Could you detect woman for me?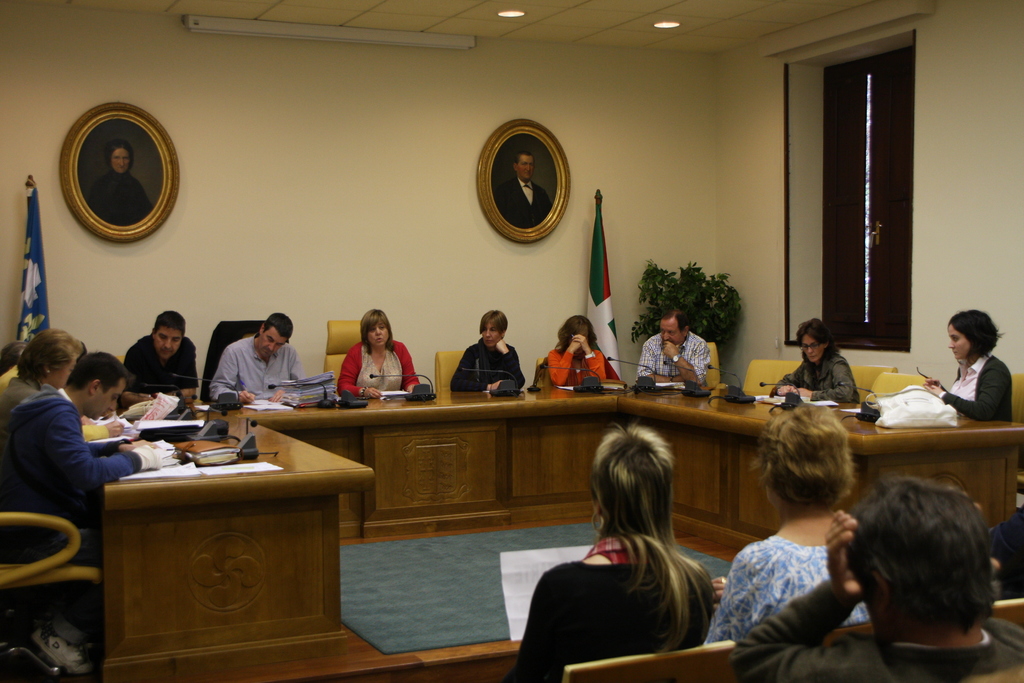
Detection result: l=88, t=140, r=152, b=224.
